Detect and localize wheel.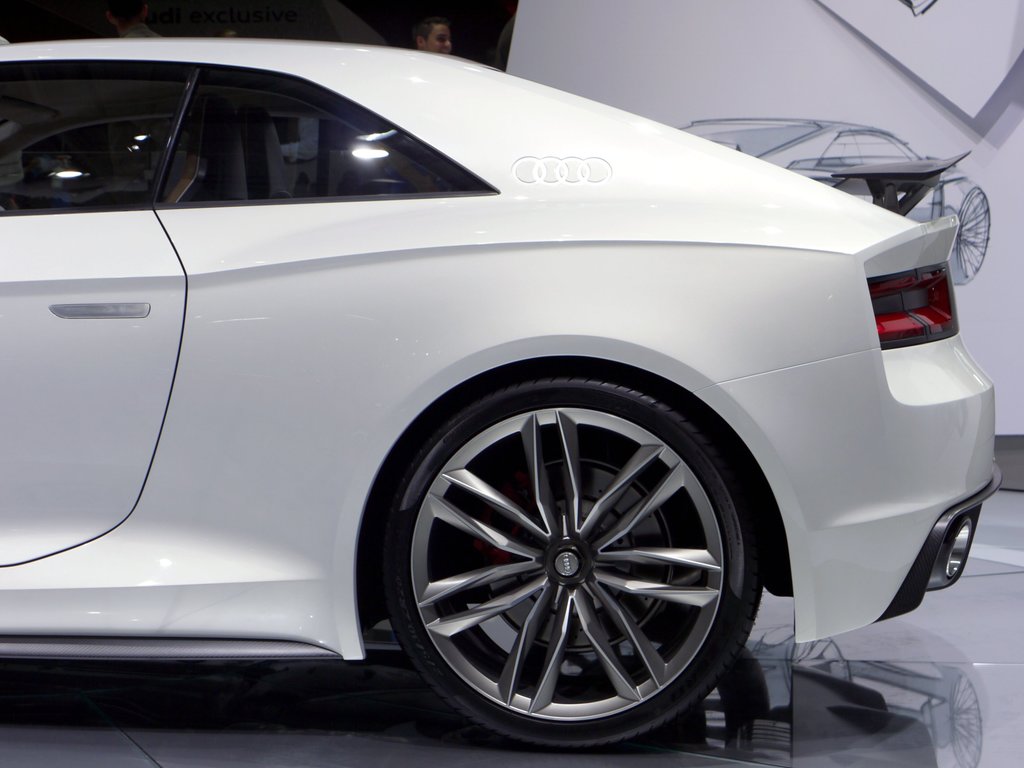
Localized at BBox(392, 365, 761, 748).
